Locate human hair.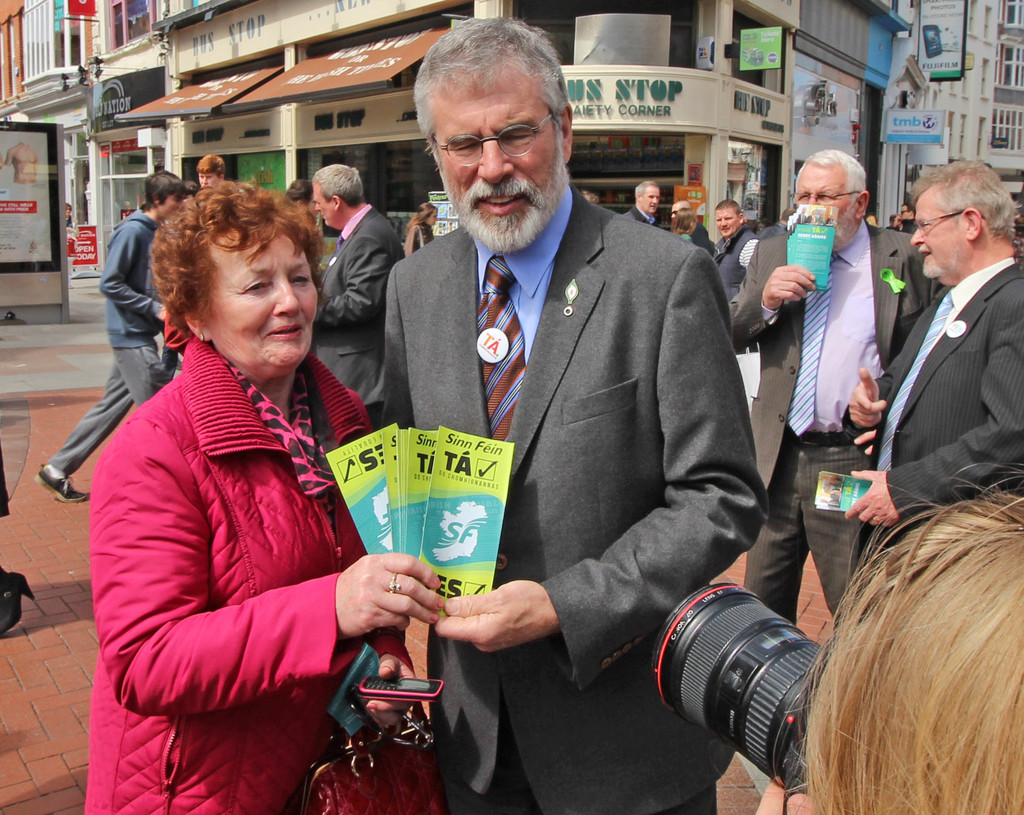
Bounding box: {"left": 710, "top": 200, "right": 742, "bottom": 225}.
